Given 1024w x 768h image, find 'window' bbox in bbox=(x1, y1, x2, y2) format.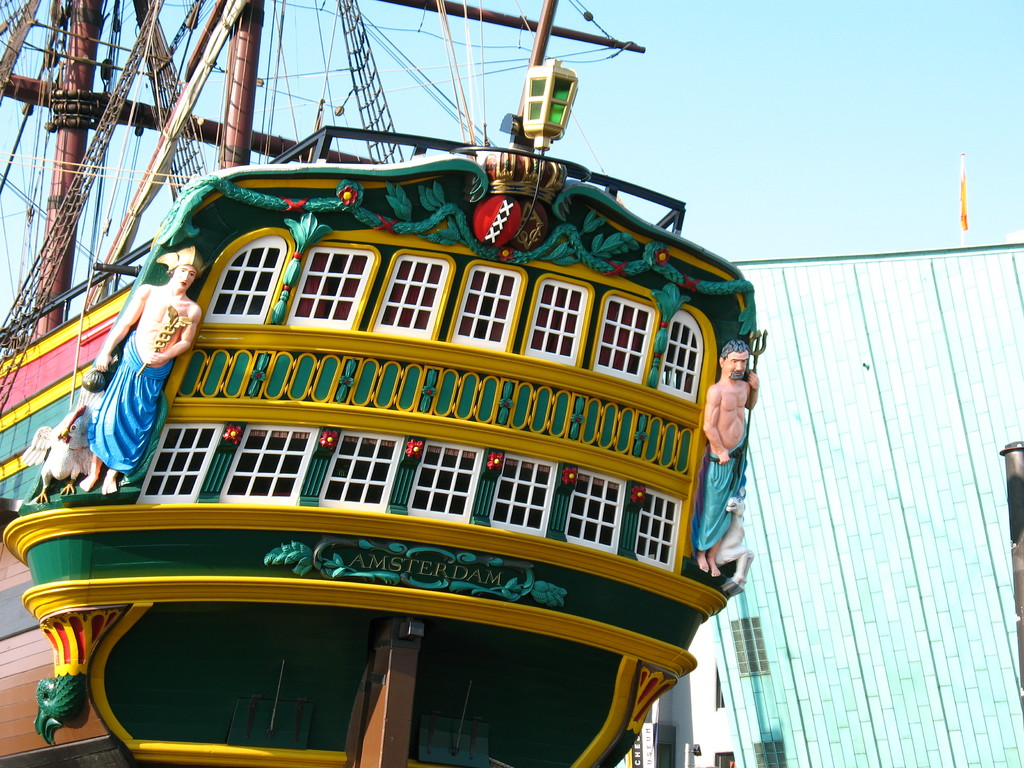
bbox=(662, 310, 709, 403).
